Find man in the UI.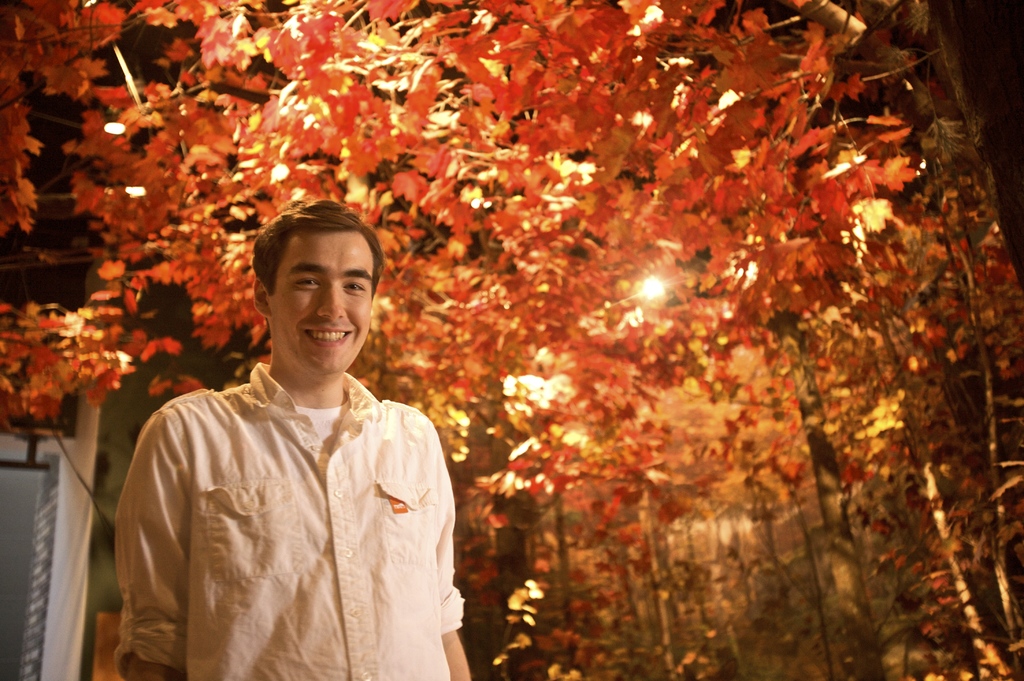
UI element at 109:203:467:672.
